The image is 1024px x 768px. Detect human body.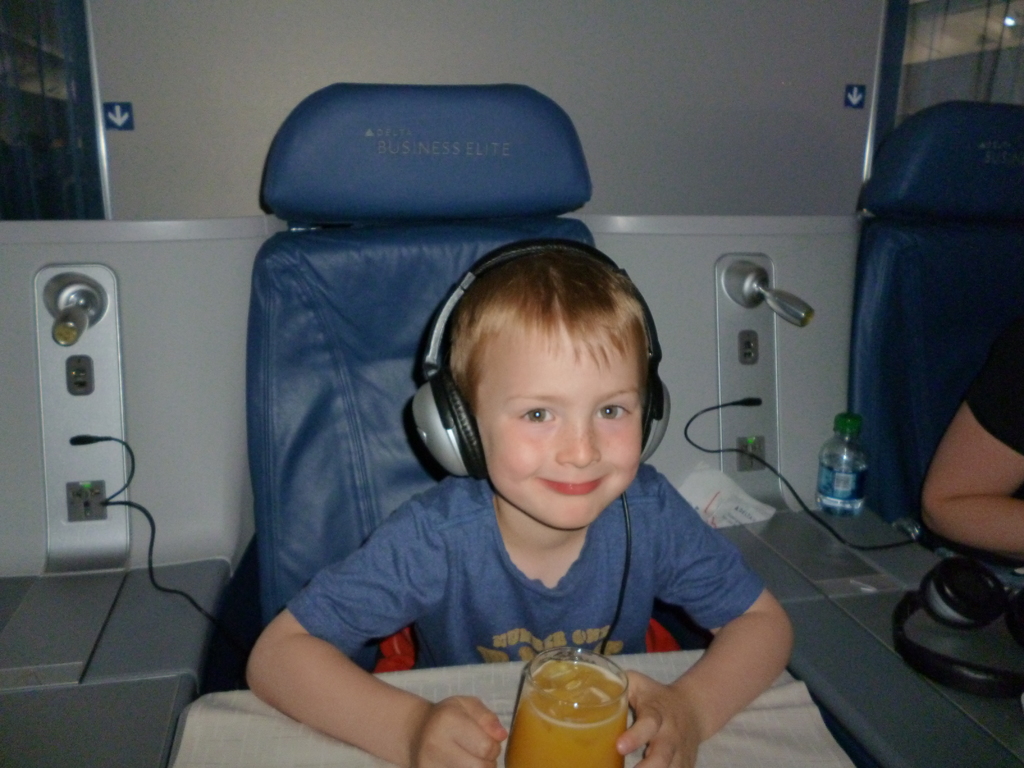
Detection: (910,308,1023,560).
